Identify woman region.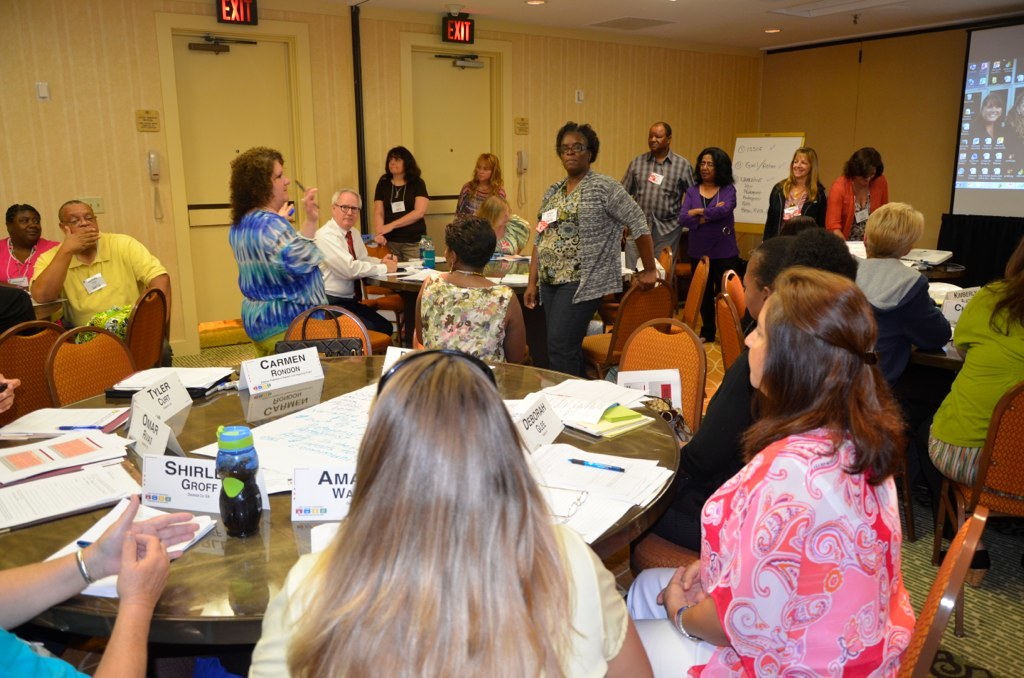
Region: BBox(763, 149, 827, 240).
